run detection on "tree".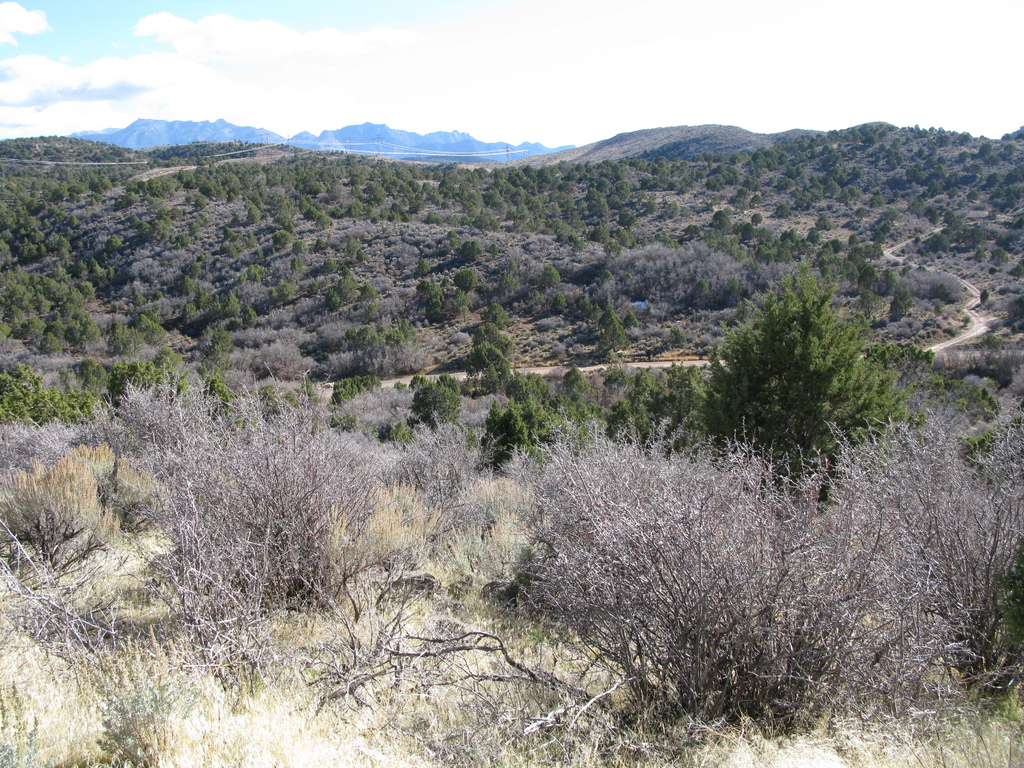
Result: BBox(884, 157, 899, 173).
